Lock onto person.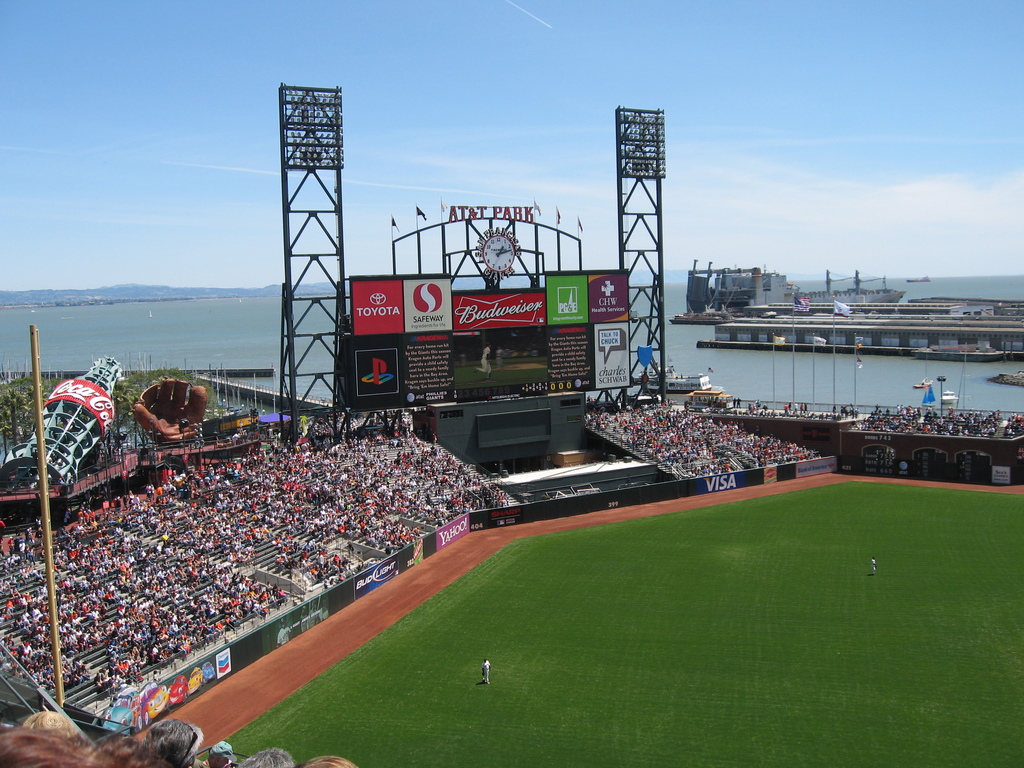
Locked: bbox(870, 554, 878, 574).
